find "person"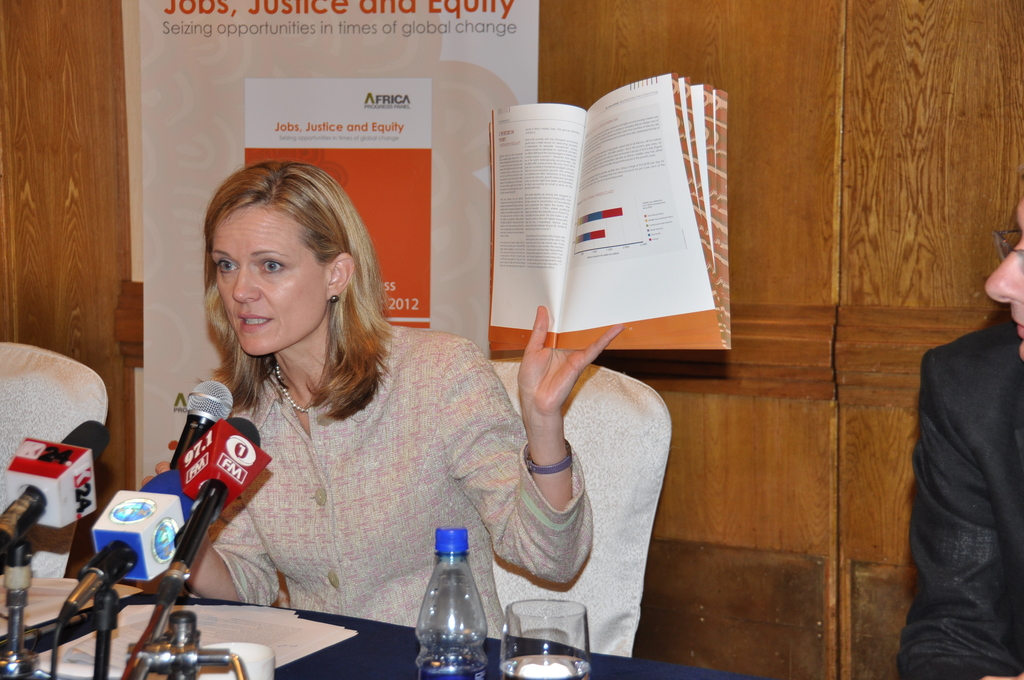
BBox(150, 142, 677, 627)
